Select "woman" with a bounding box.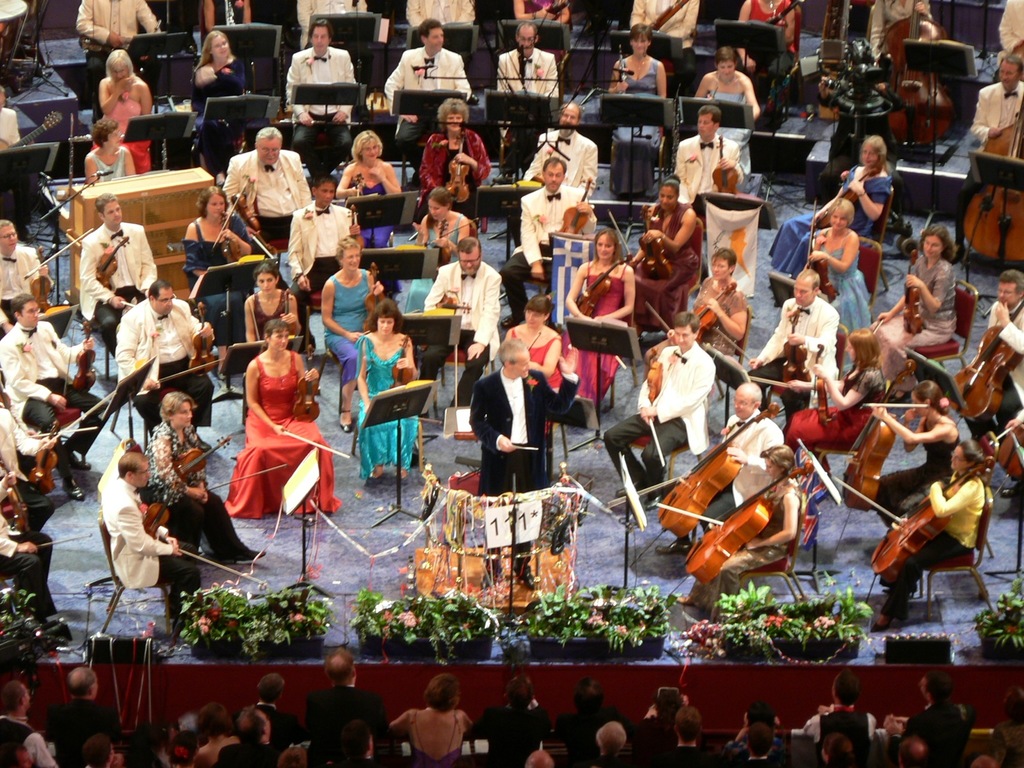
94:47:155:173.
